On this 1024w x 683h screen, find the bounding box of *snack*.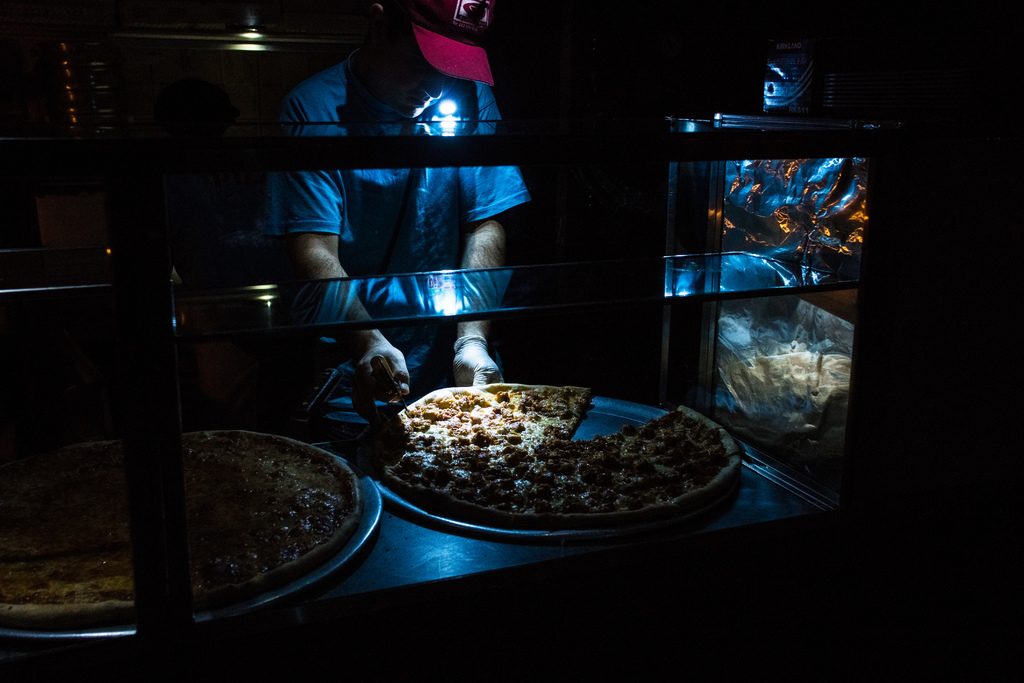
Bounding box: x1=2, y1=432, x2=358, y2=613.
